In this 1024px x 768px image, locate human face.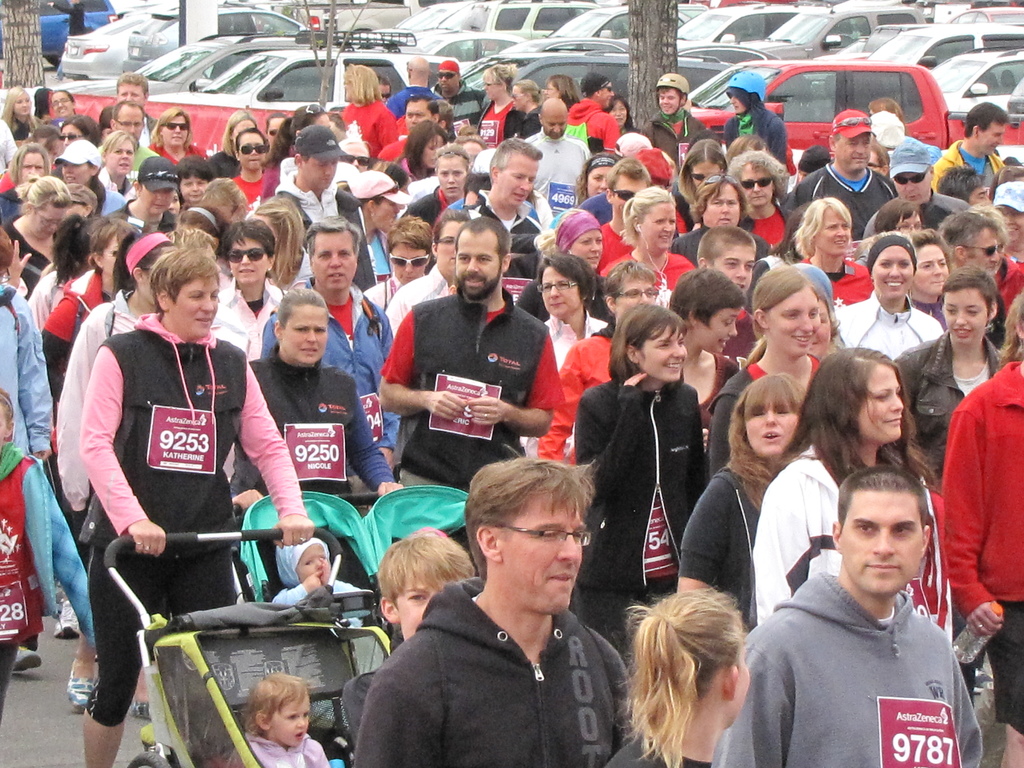
Bounding box: {"left": 966, "top": 230, "right": 1002, "bottom": 275}.
